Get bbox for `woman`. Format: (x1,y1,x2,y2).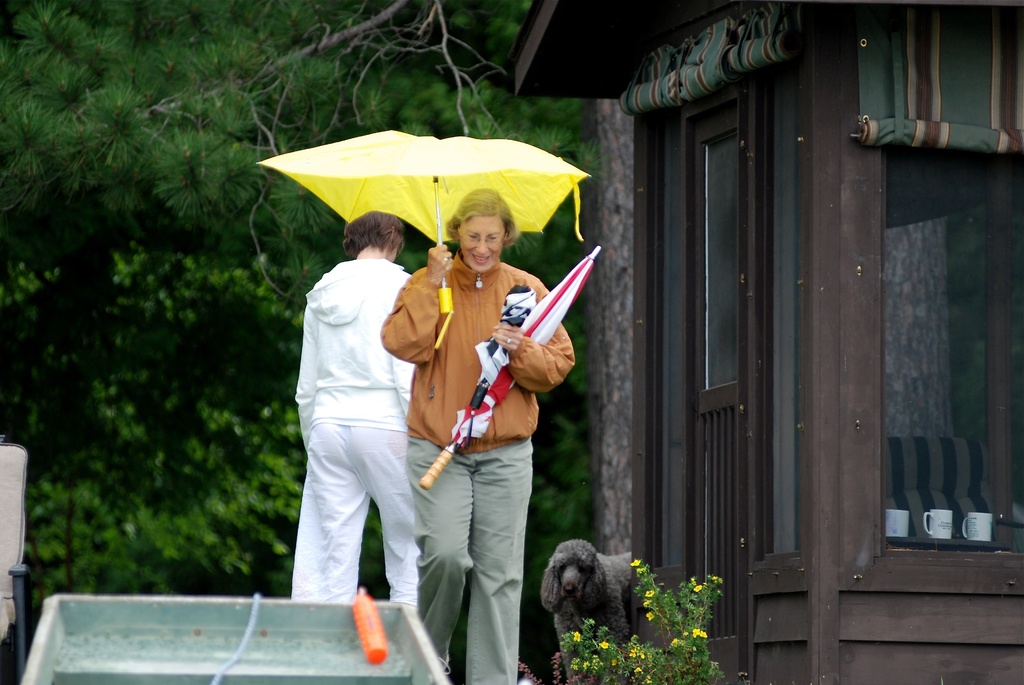
(371,177,582,684).
